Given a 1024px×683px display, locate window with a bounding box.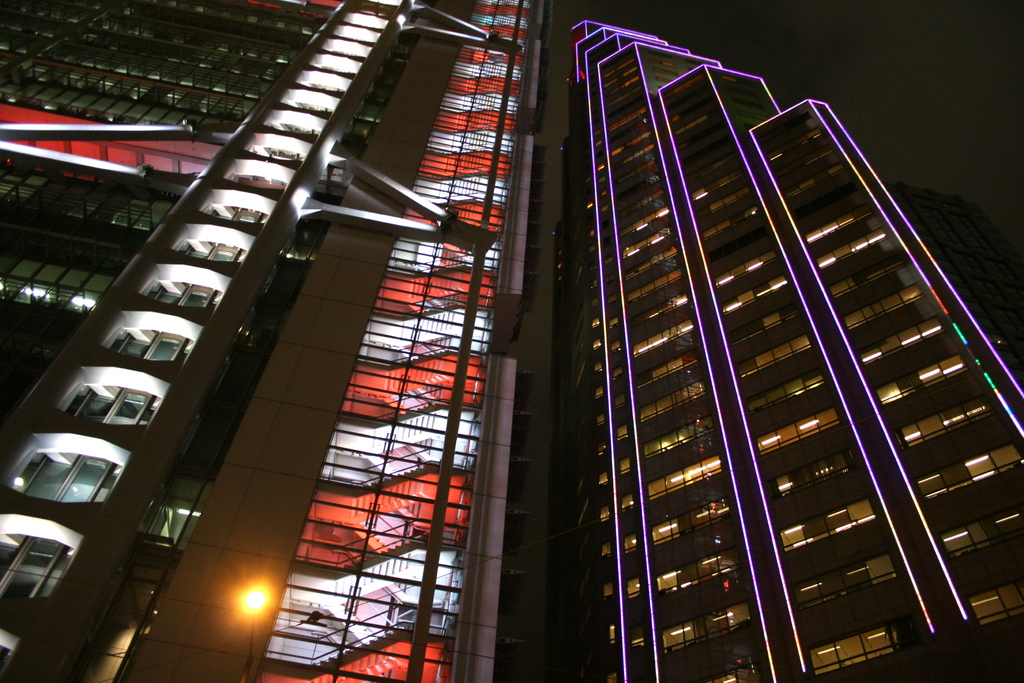
Located: x1=211, y1=203, x2=257, y2=224.
